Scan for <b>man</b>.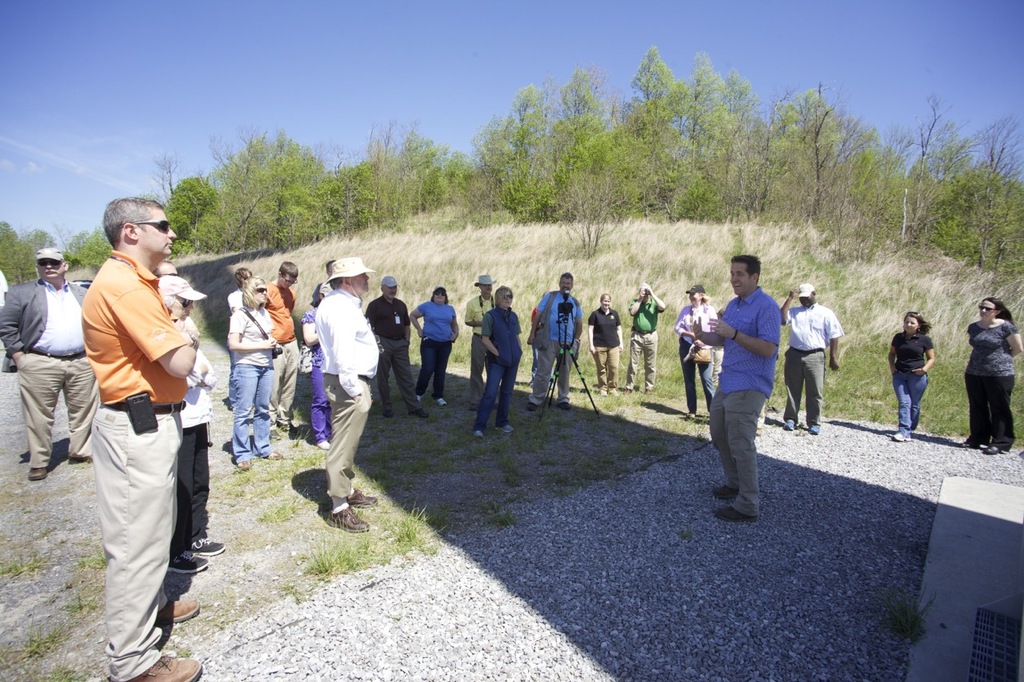
Scan result: [58,150,204,676].
